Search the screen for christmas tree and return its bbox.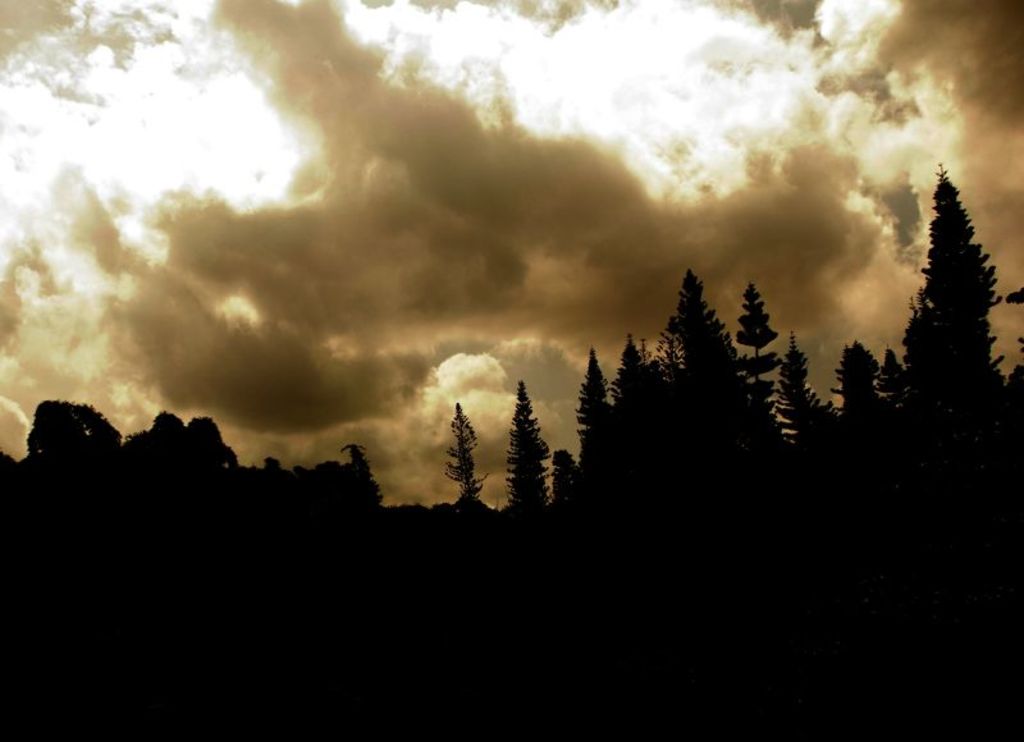
Found: Rect(444, 399, 488, 494).
